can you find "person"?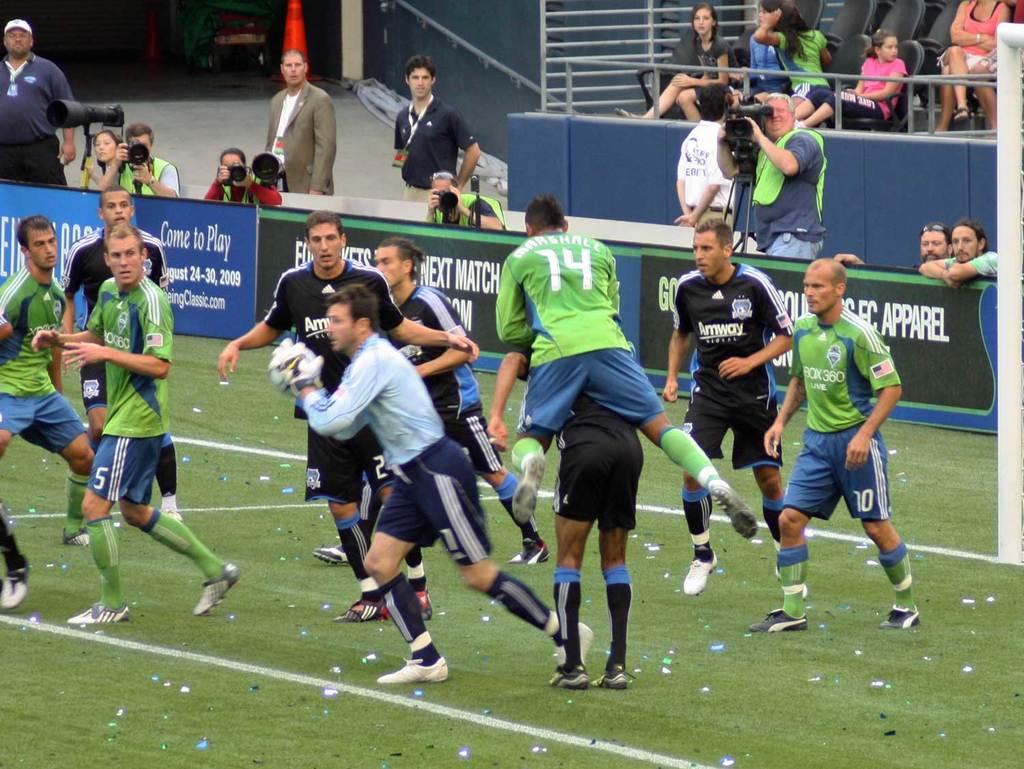
Yes, bounding box: detection(0, 18, 76, 188).
